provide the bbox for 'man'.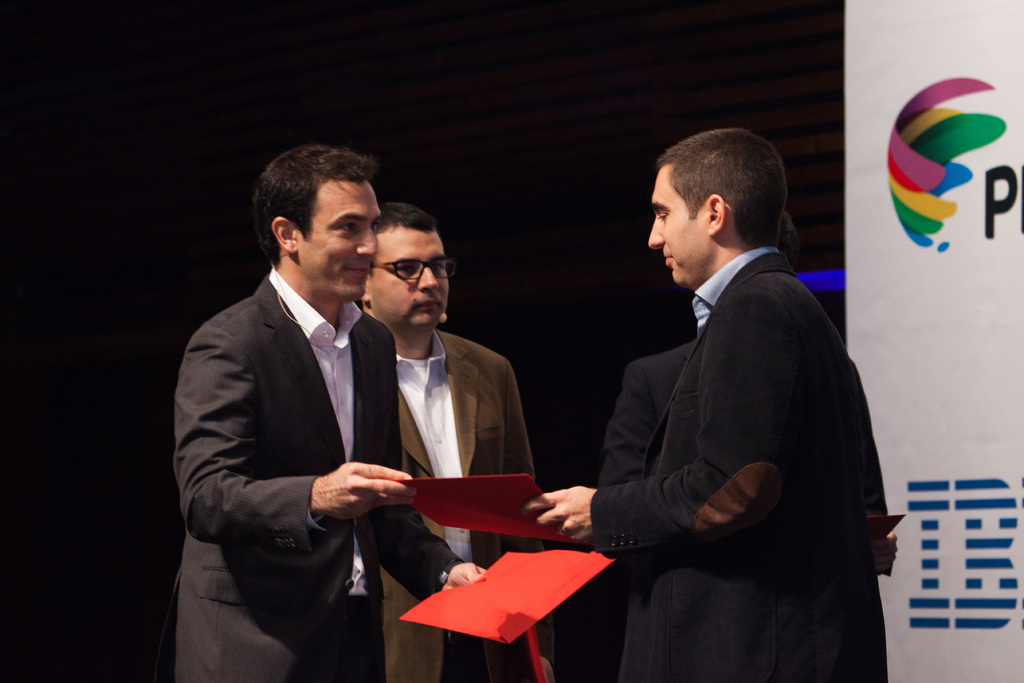
{"x1": 168, "y1": 135, "x2": 431, "y2": 675}.
